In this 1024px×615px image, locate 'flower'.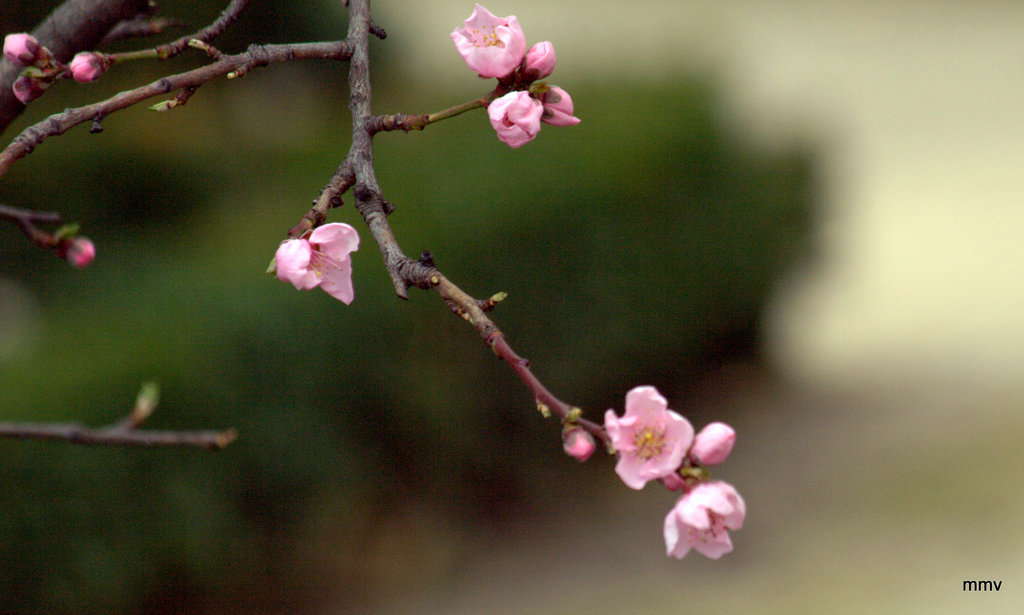
Bounding box: box(447, 0, 530, 79).
